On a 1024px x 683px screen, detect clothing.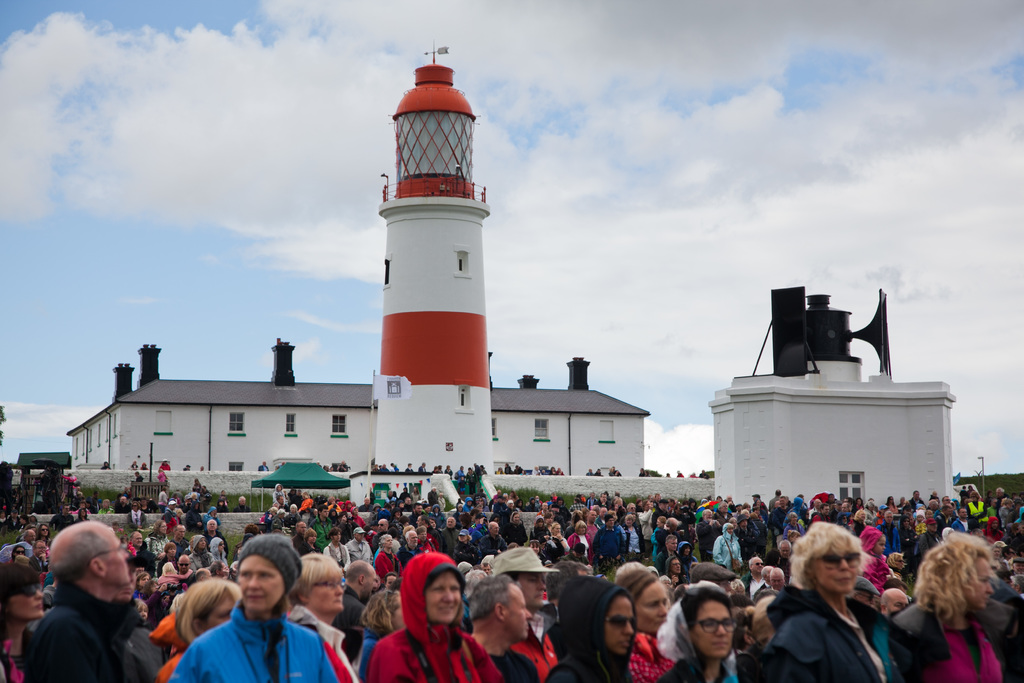
BBox(0, 626, 37, 682).
